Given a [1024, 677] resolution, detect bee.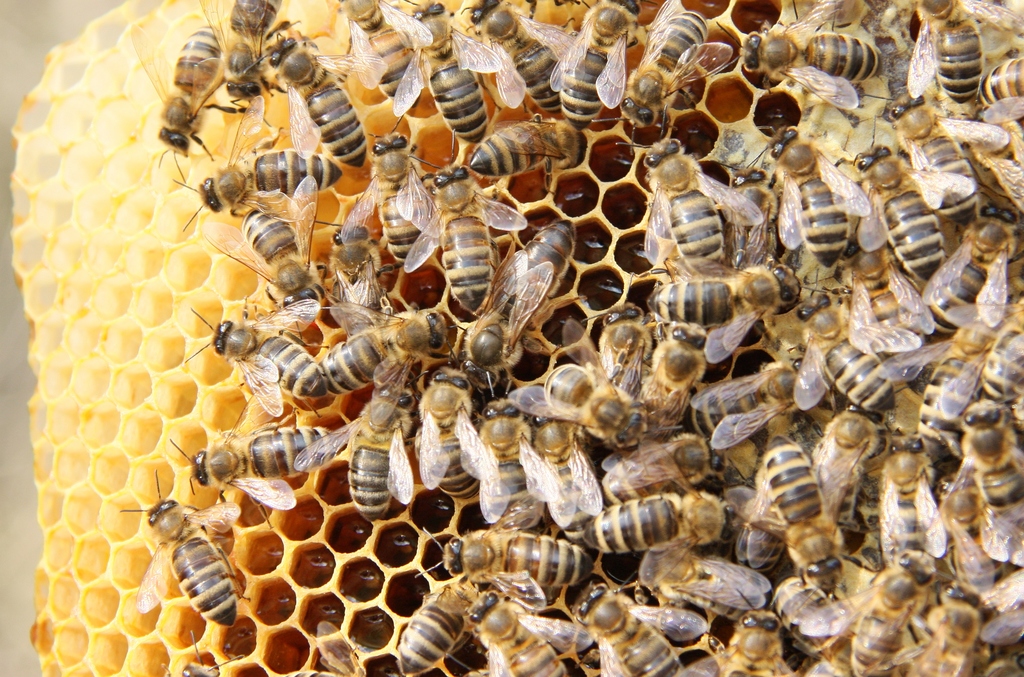
detection(721, 430, 860, 598).
